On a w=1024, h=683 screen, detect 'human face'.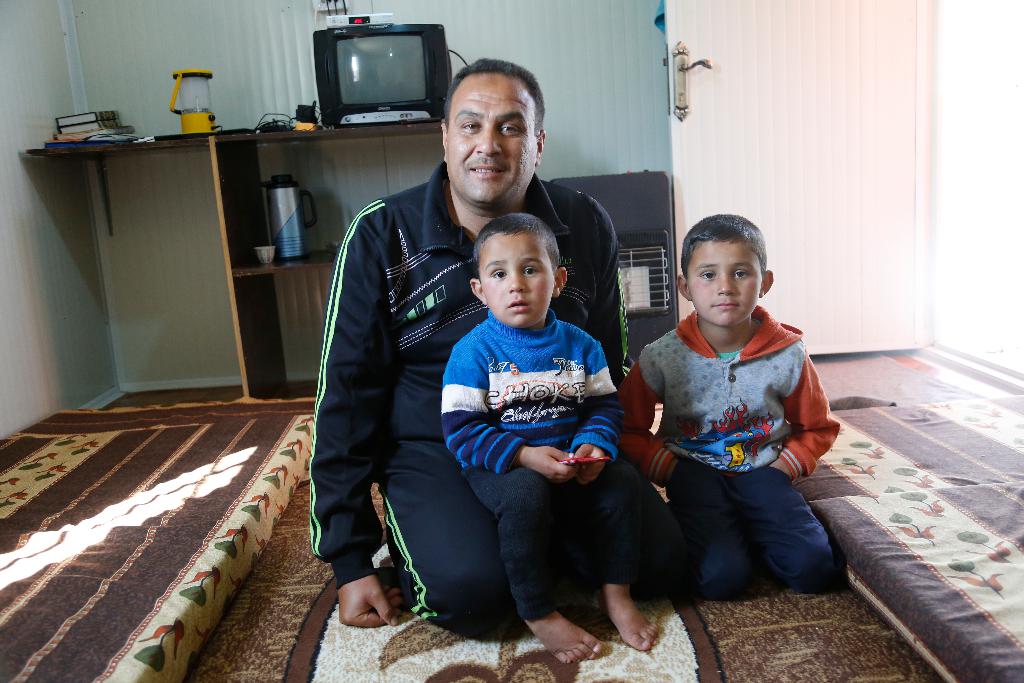
pyautogui.locateOnScreen(441, 63, 537, 206).
